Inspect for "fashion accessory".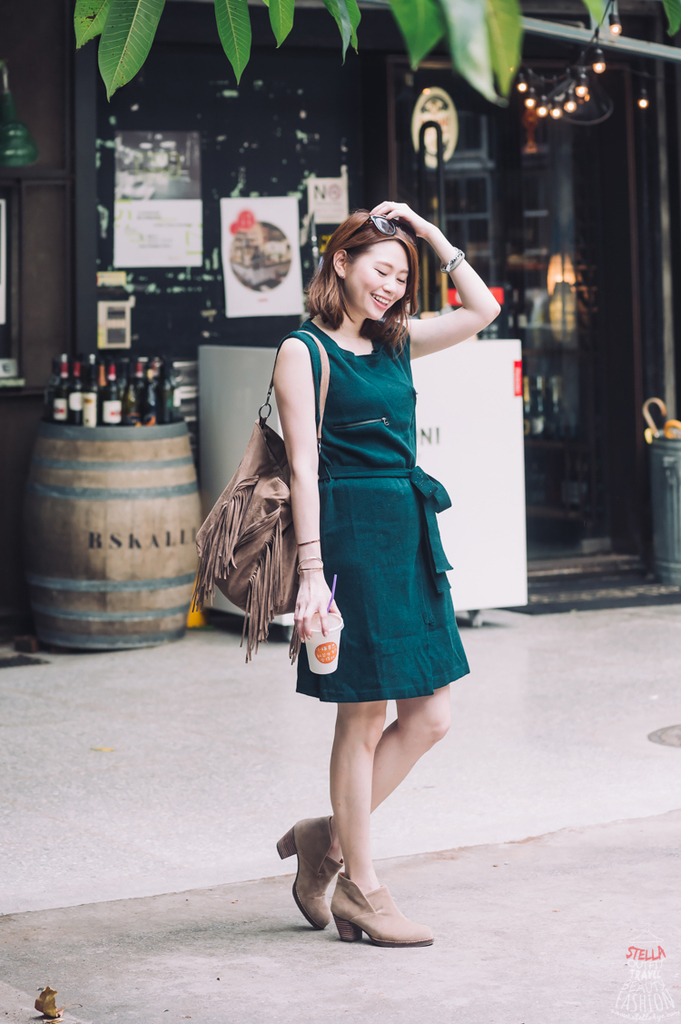
Inspection: [290,535,320,545].
